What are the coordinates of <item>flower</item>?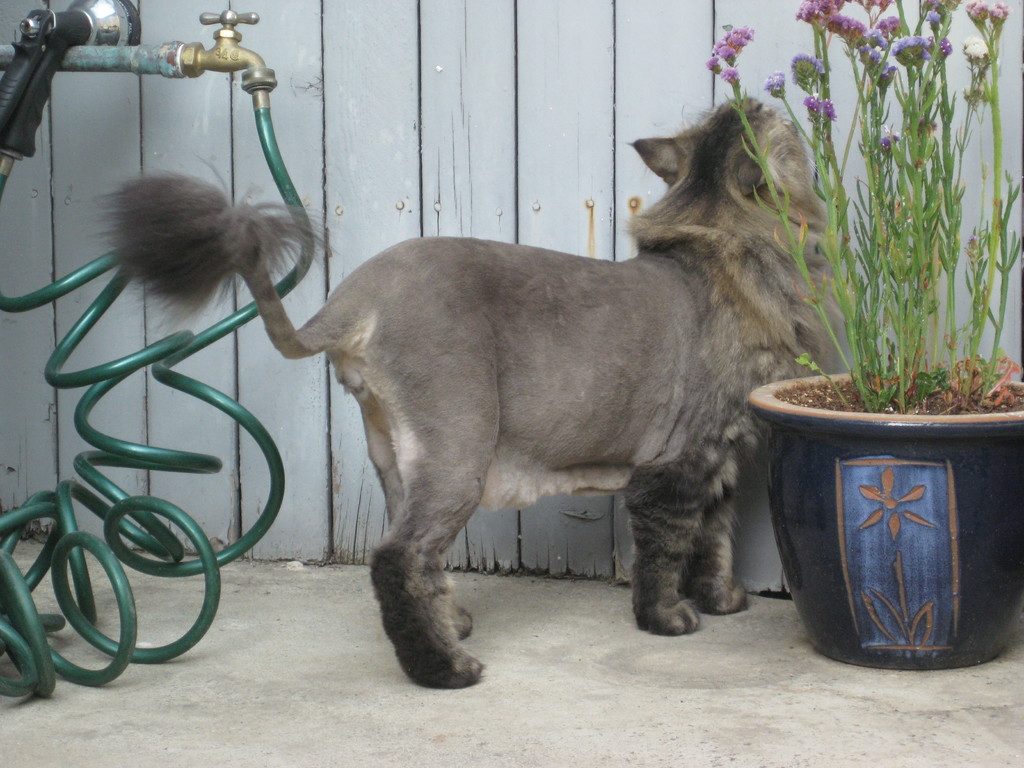
select_region(762, 70, 788, 95).
